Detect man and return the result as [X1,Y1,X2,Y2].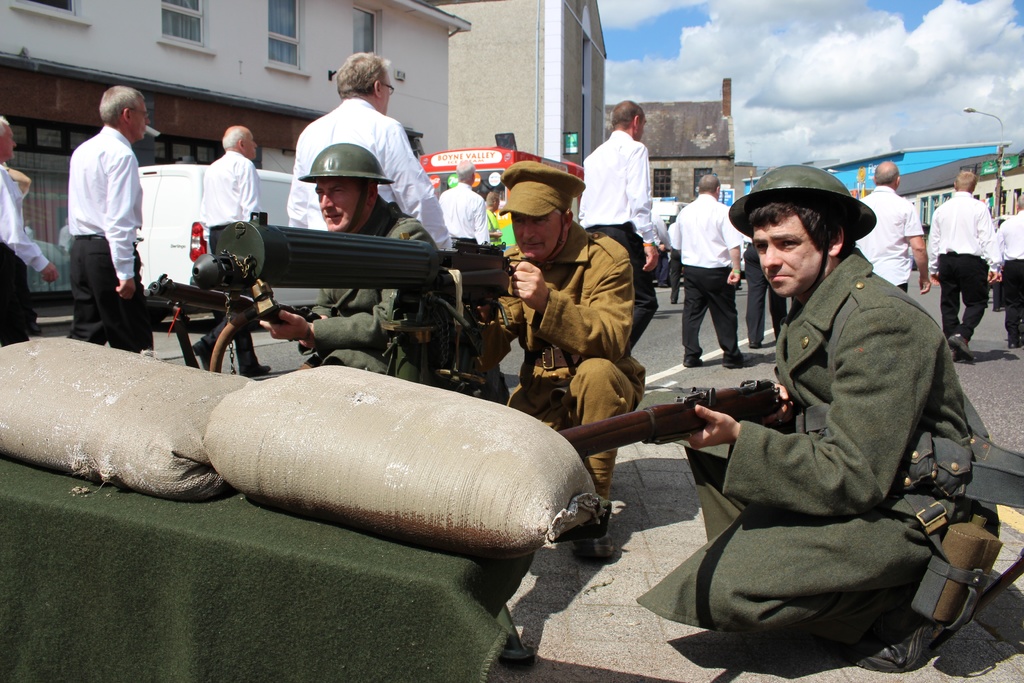
[630,162,1002,670].
